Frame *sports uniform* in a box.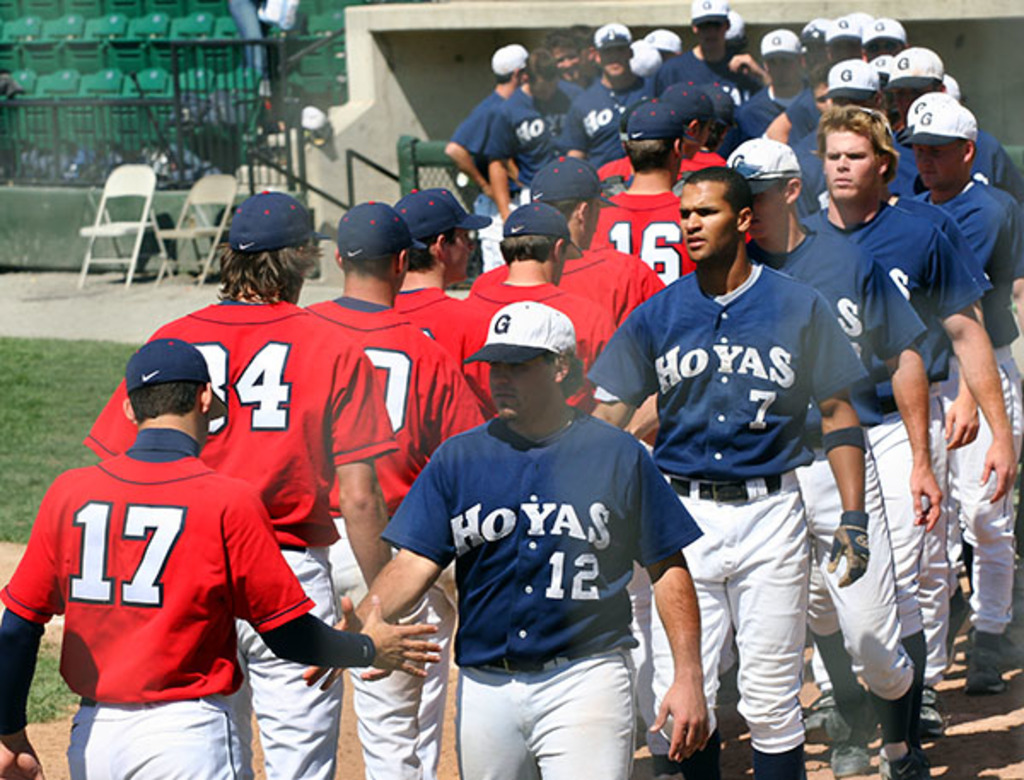
region(365, 307, 684, 779).
